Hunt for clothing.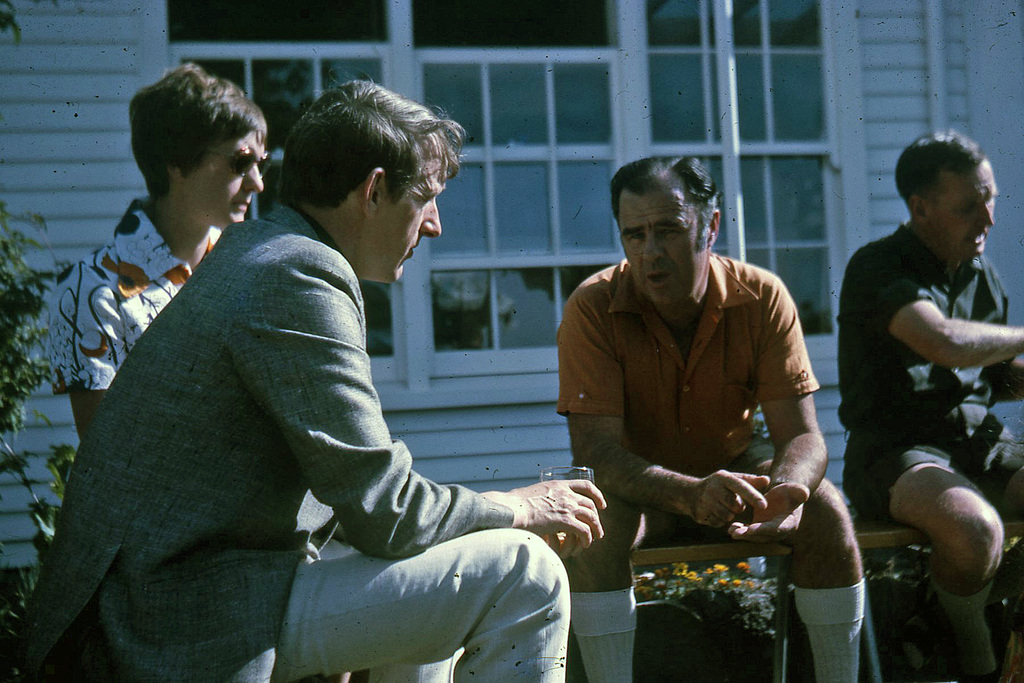
Hunted down at bbox(833, 222, 1023, 529).
